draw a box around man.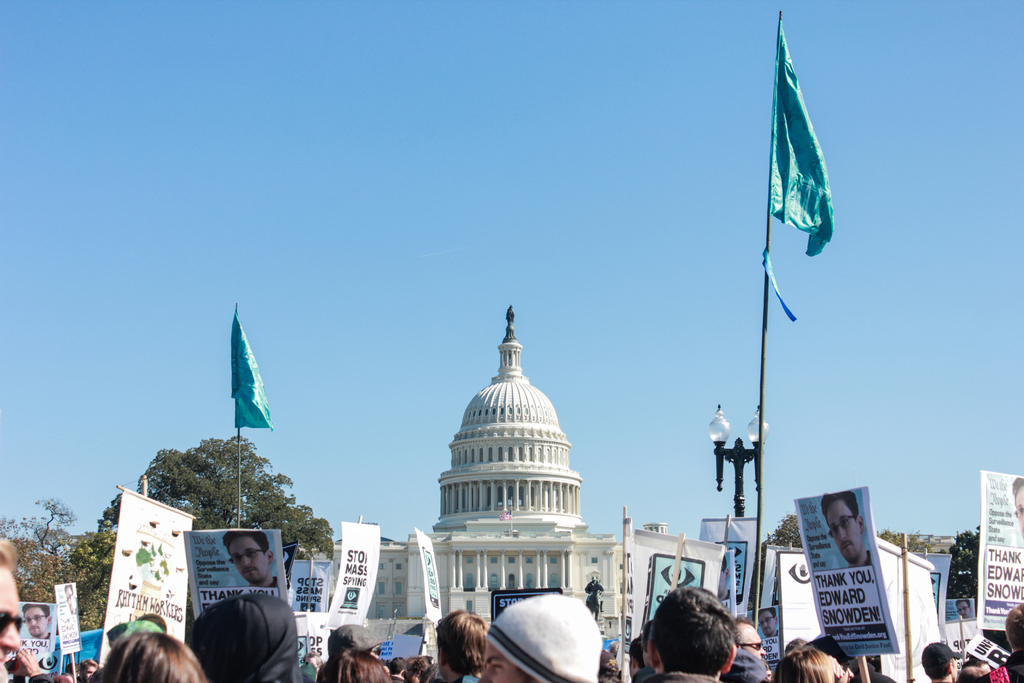
BBox(0, 533, 27, 682).
